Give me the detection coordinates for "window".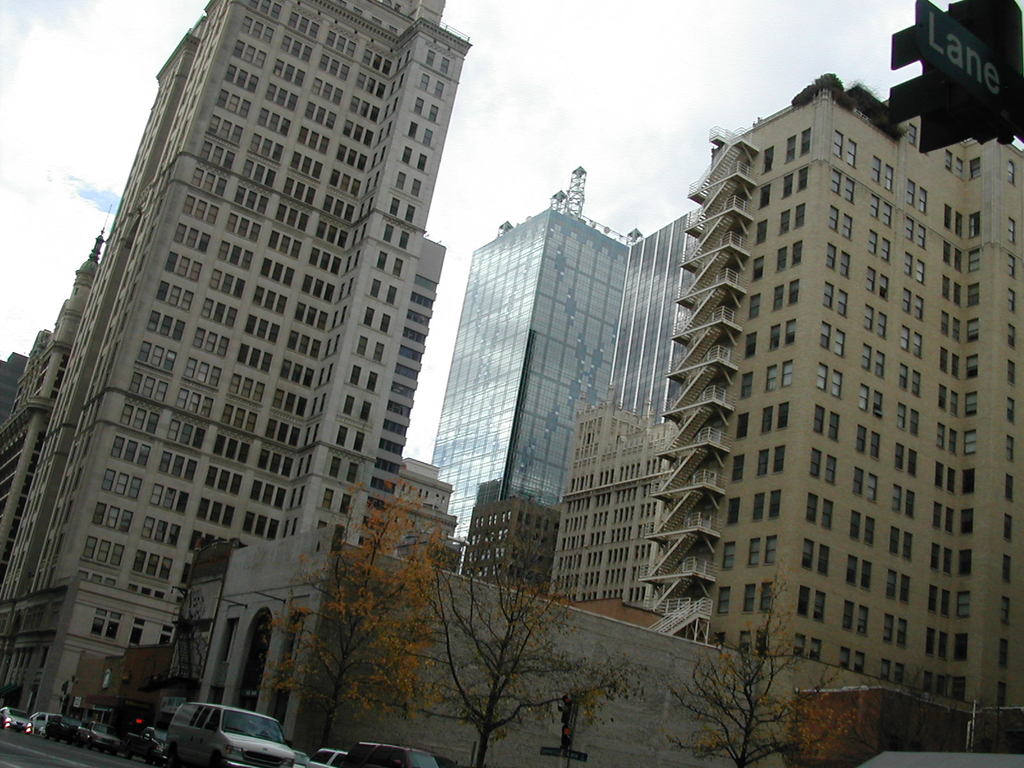
l=1006, t=321, r=1016, b=348.
